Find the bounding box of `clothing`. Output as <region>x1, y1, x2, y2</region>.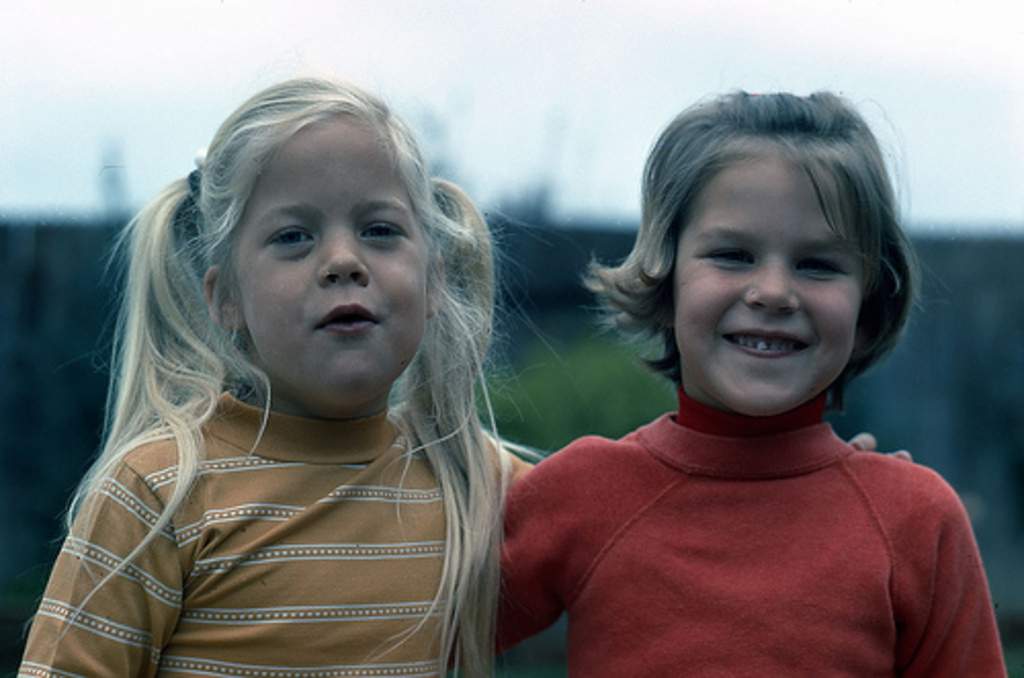
<region>20, 389, 543, 676</region>.
